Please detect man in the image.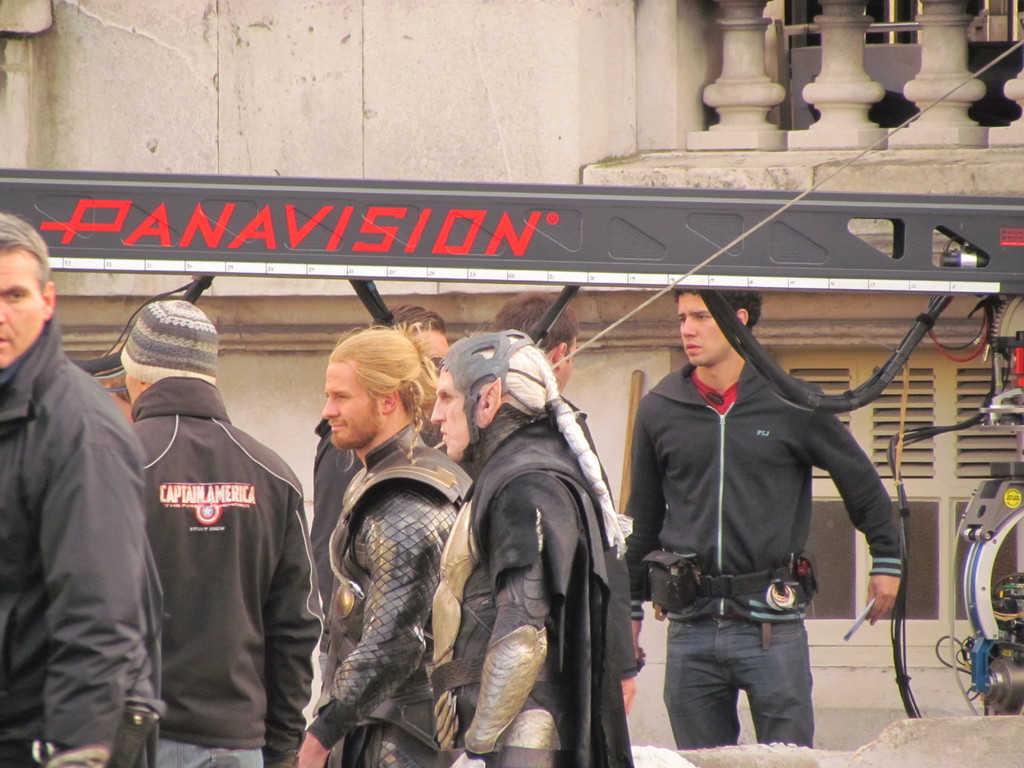
region(295, 329, 465, 767).
